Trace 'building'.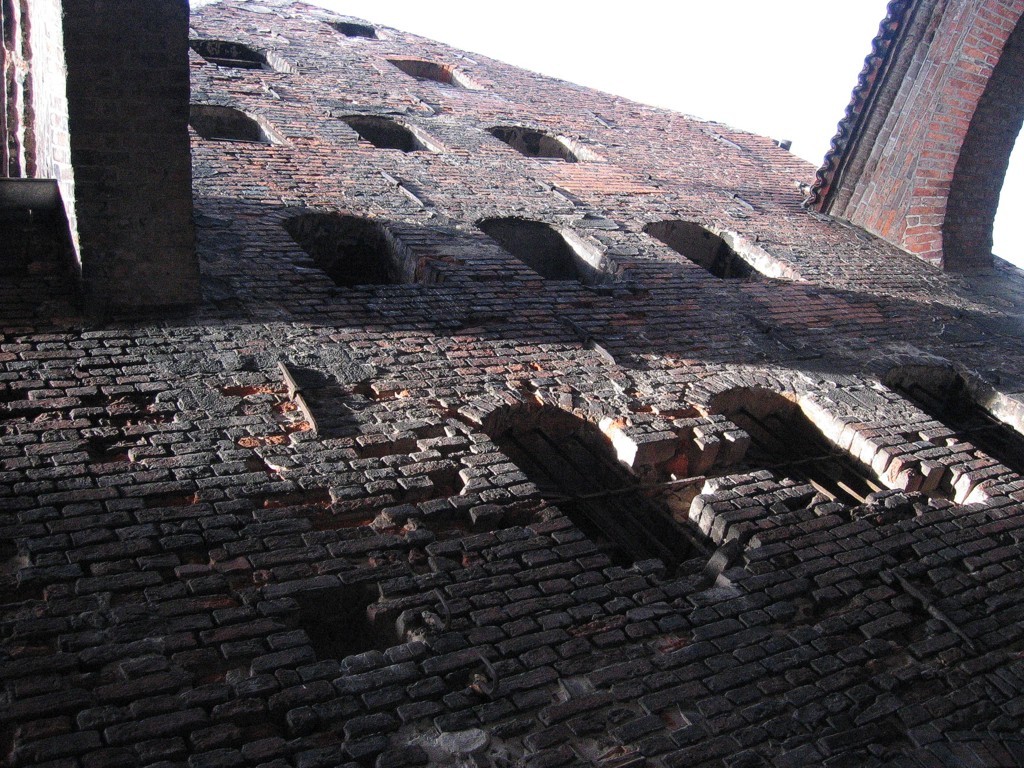
Traced to Rect(0, 0, 1023, 767).
